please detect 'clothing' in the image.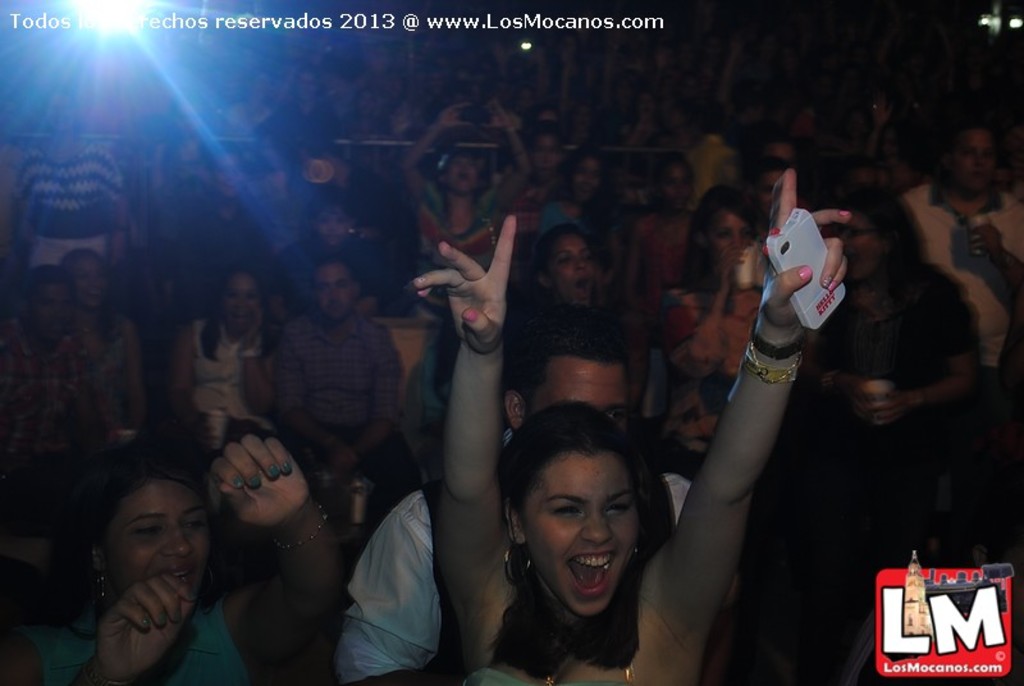
bbox=(28, 157, 125, 269).
